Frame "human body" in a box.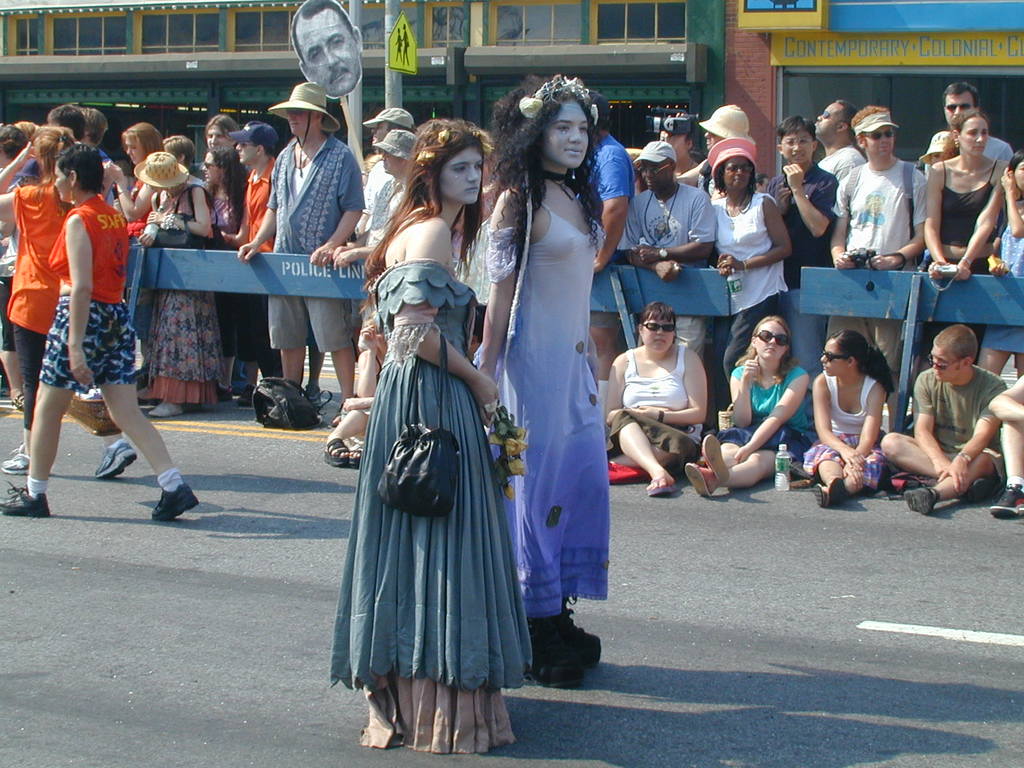
bbox=(761, 117, 828, 270).
